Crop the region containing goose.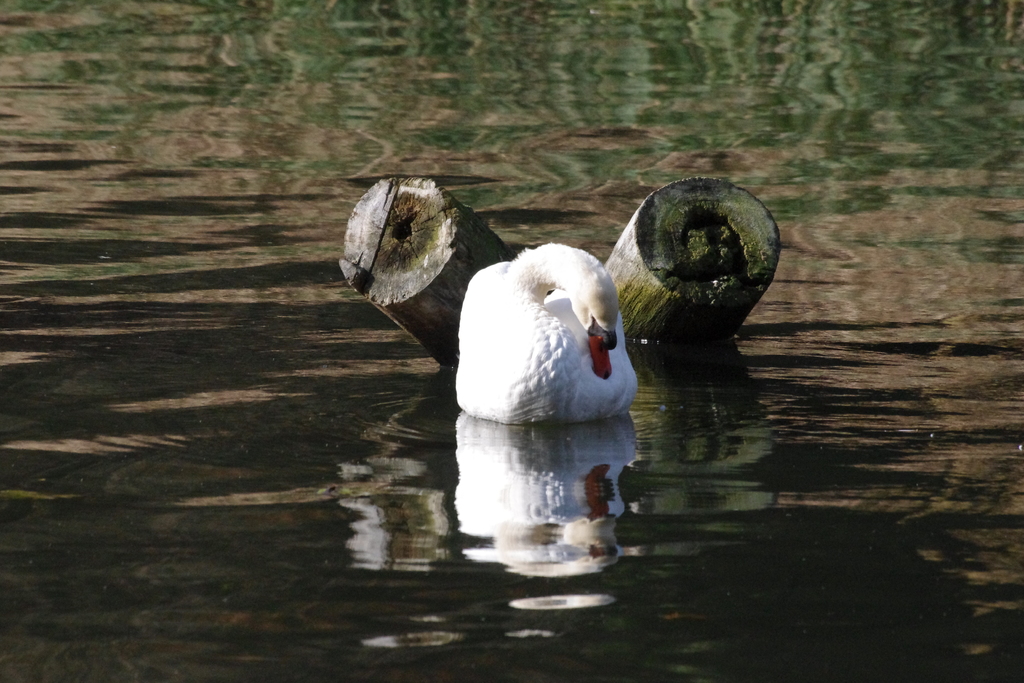
Crop region: 456/239/639/425.
